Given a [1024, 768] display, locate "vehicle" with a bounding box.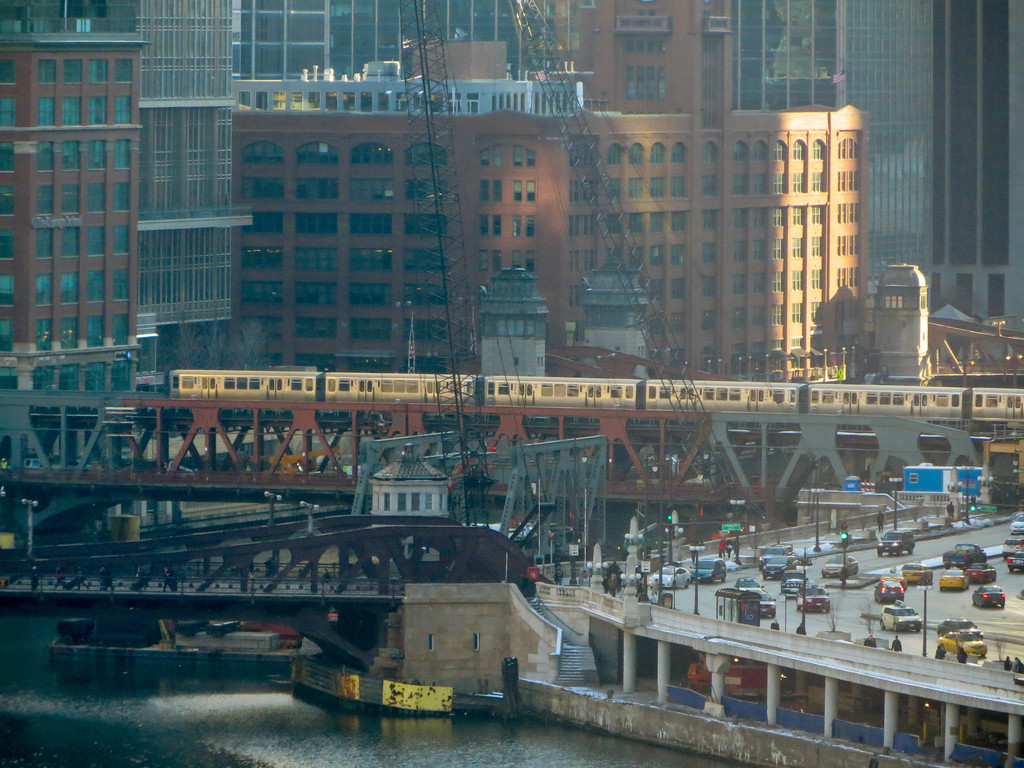
Located: x1=962, y1=564, x2=996, y2=590.
